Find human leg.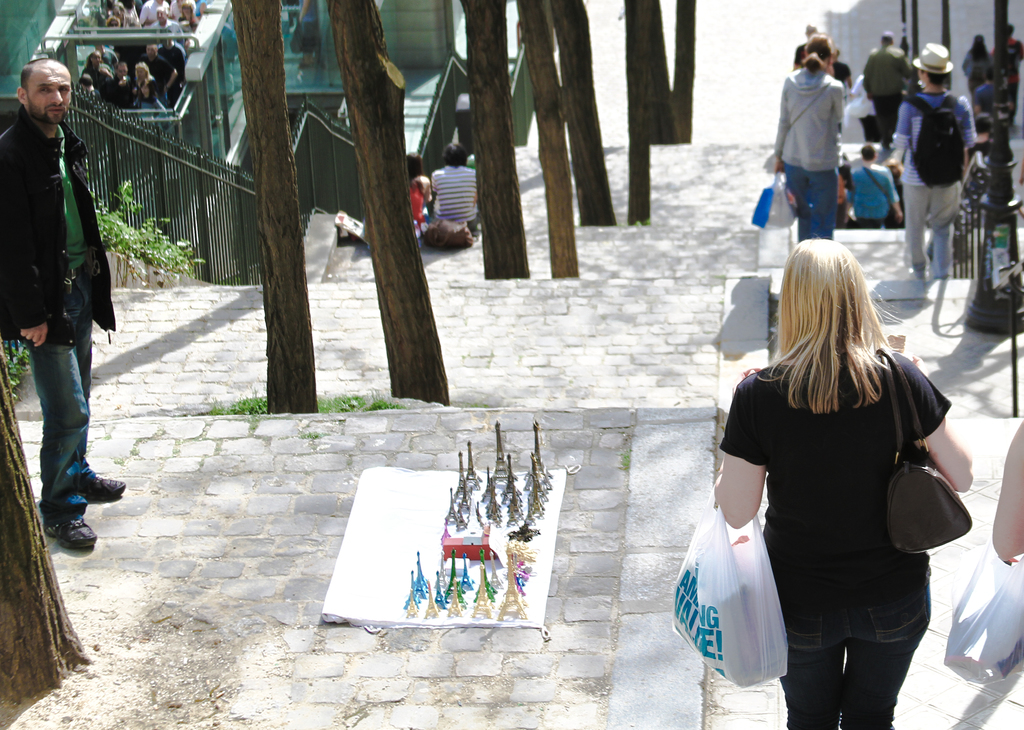
[775, 575, 852, 729].
